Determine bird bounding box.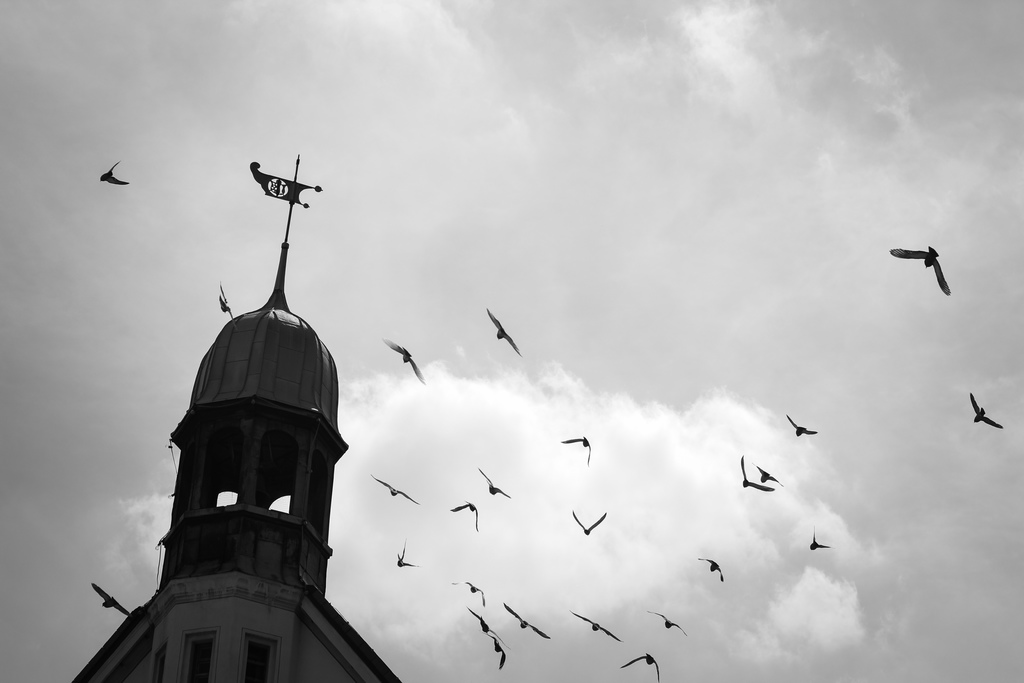
Determined: 651, 609, 685, 638.
